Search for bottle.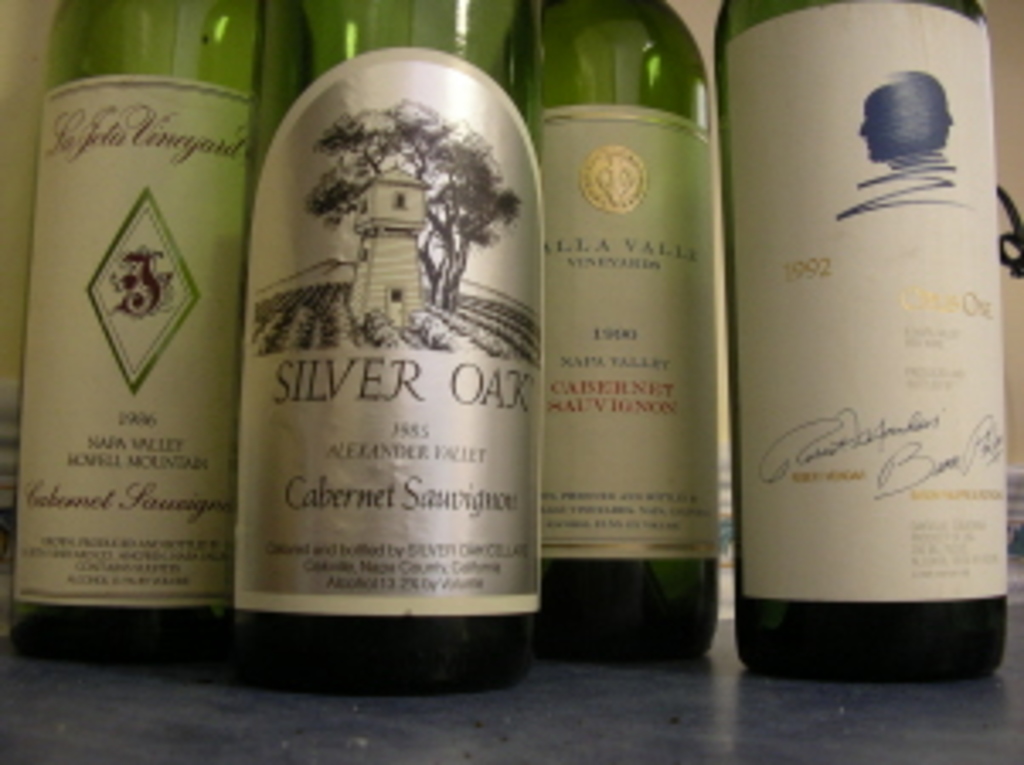
Found at (490, 0, 718, 673).
